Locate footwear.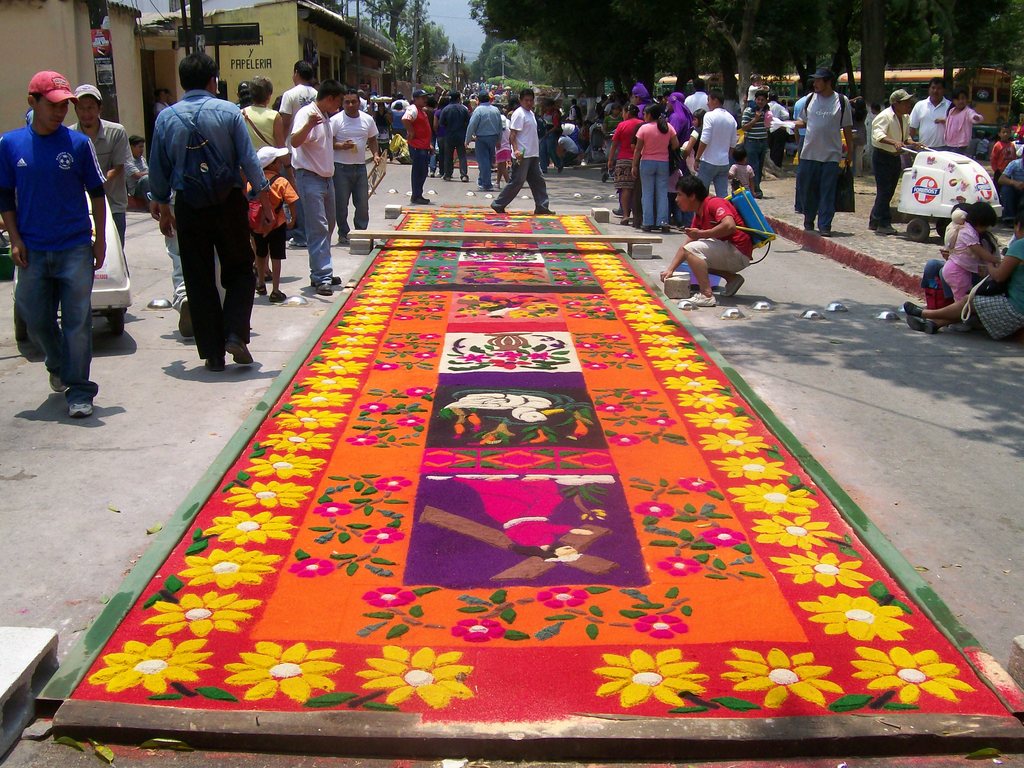
Bounding box: pyautogui.locateOnScreen(817, 223, 832, 237).
